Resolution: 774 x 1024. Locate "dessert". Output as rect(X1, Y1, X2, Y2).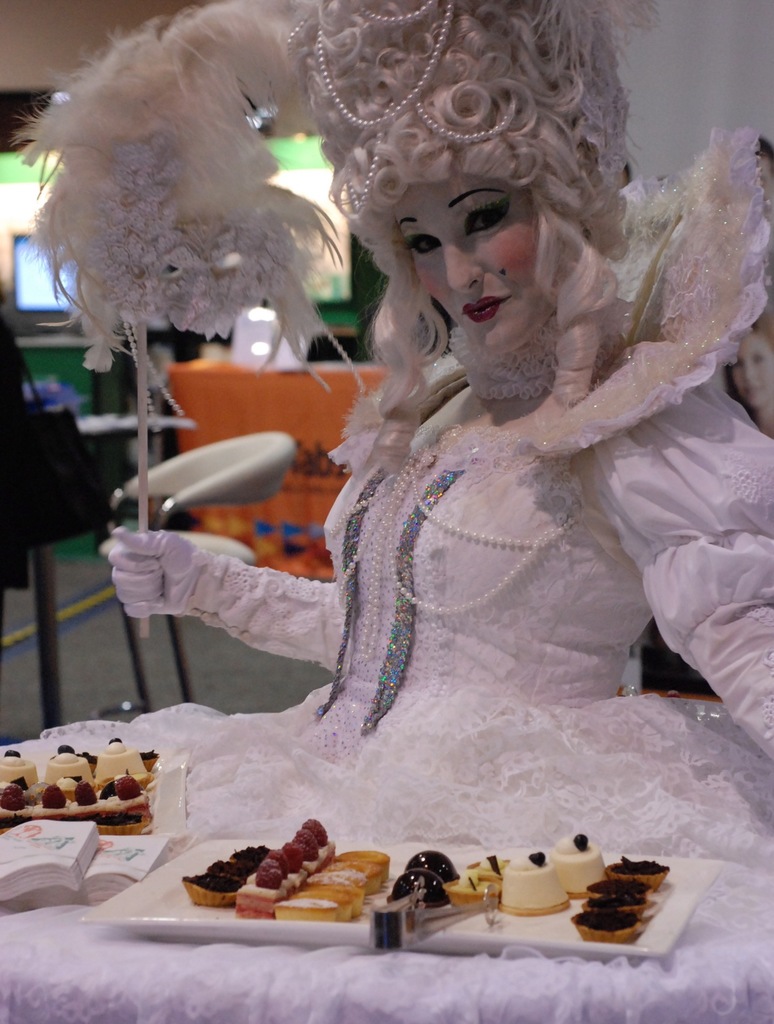
rect(0, 752, 36, 815).
